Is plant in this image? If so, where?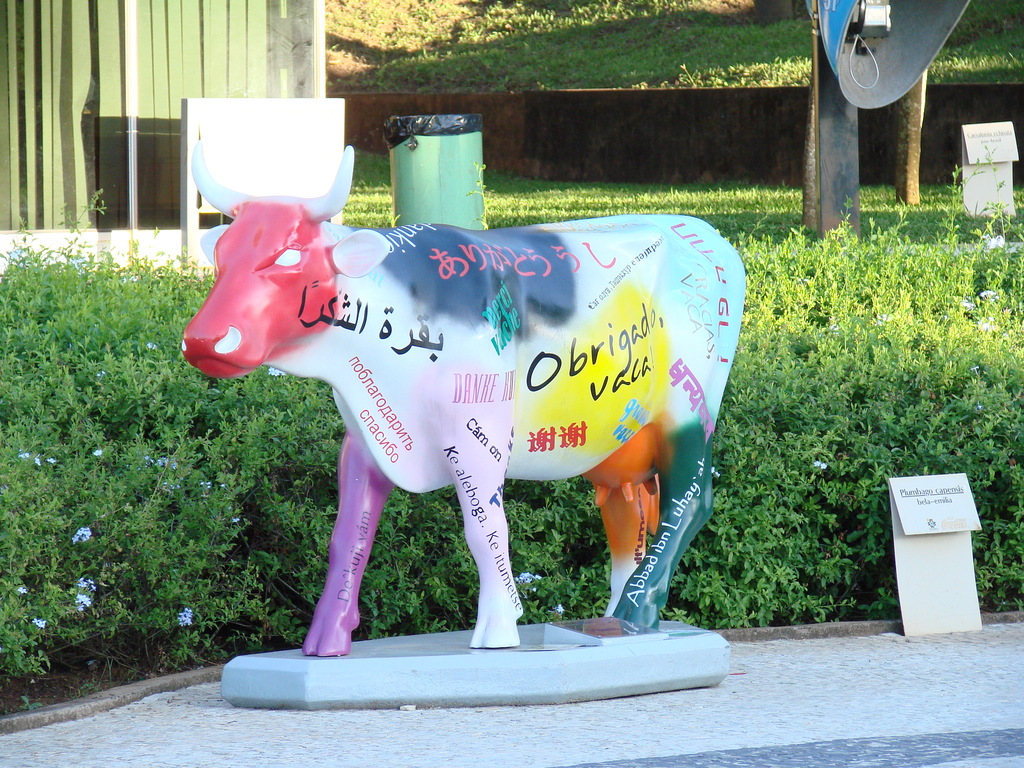
Yes, at x1=0 y1=196 x2=1023 y2=716.
